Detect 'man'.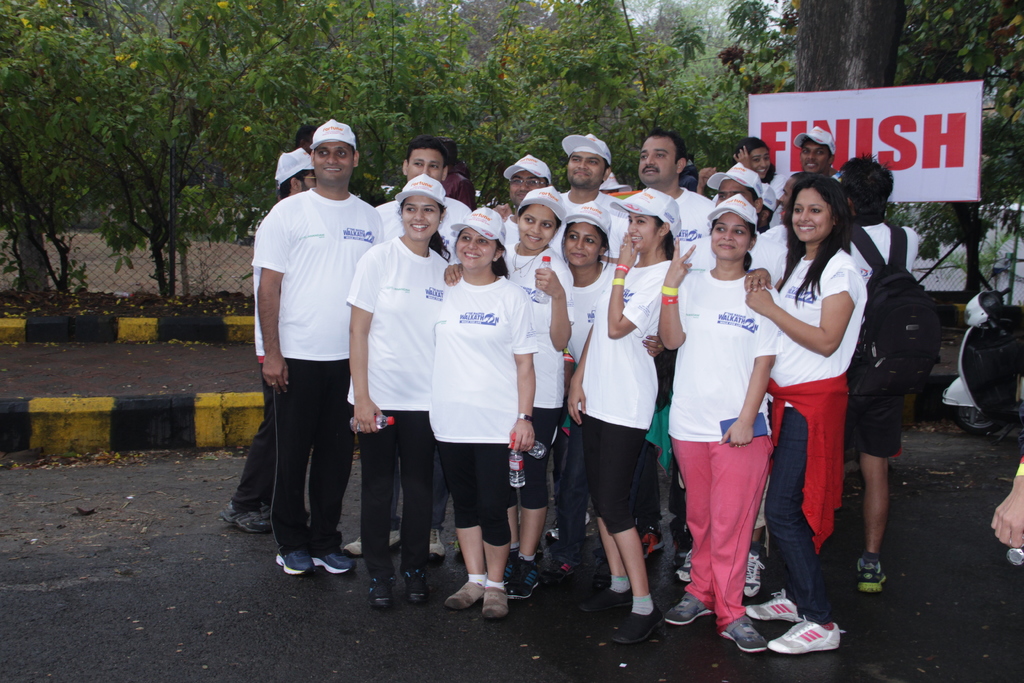
Detected at bbox=(374, 139, 477, 568).
